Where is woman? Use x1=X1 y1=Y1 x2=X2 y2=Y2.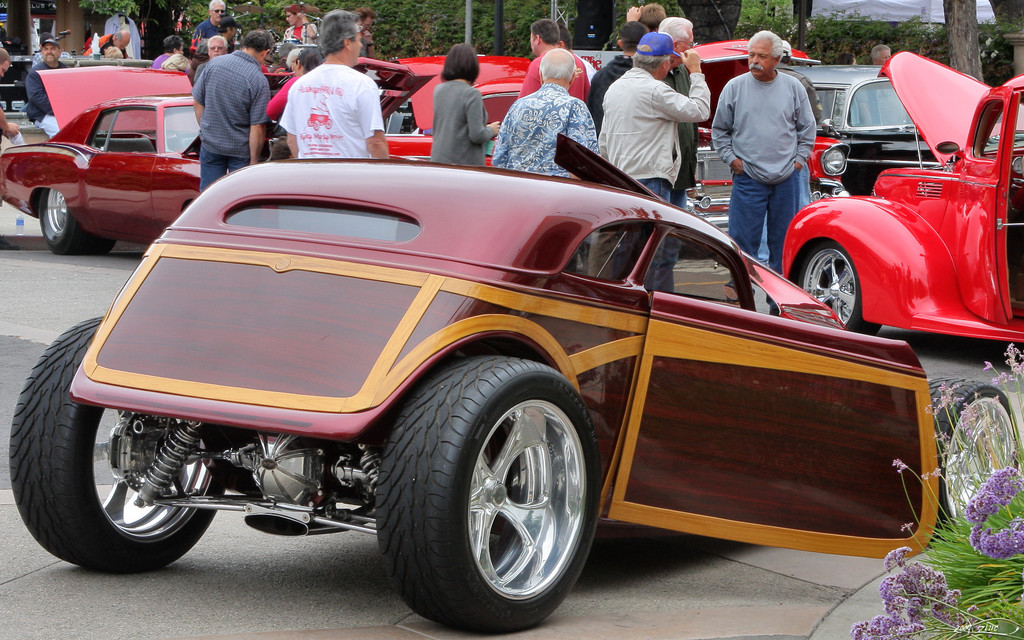
x1=833 y1=52 x2=874 y2=129.
